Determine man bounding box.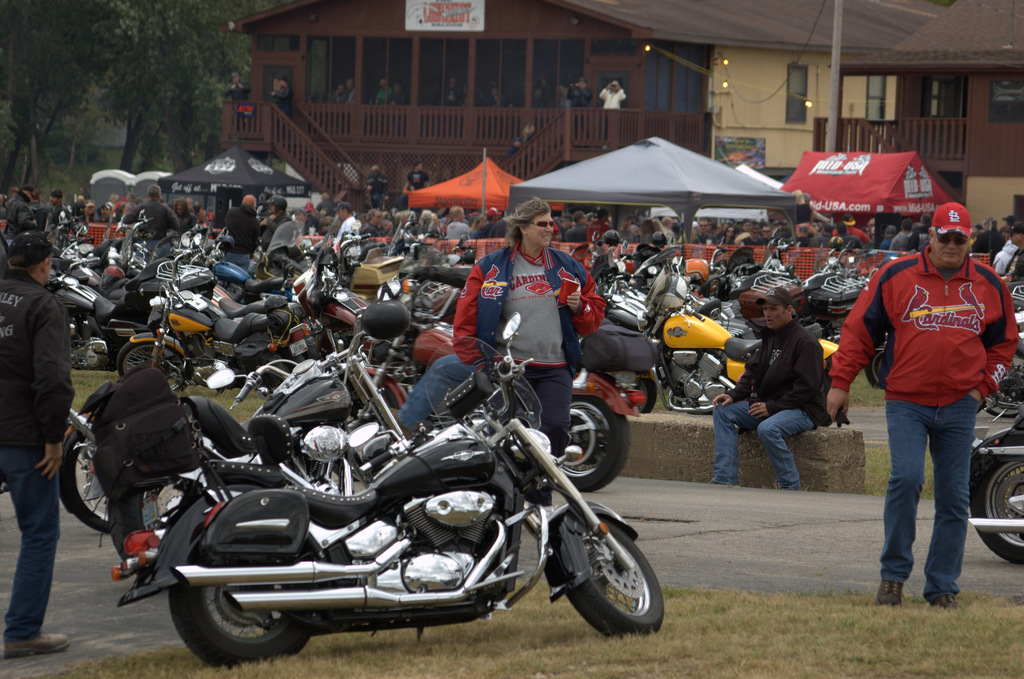
Determined: box=[1005, 224, 1015, 279].
